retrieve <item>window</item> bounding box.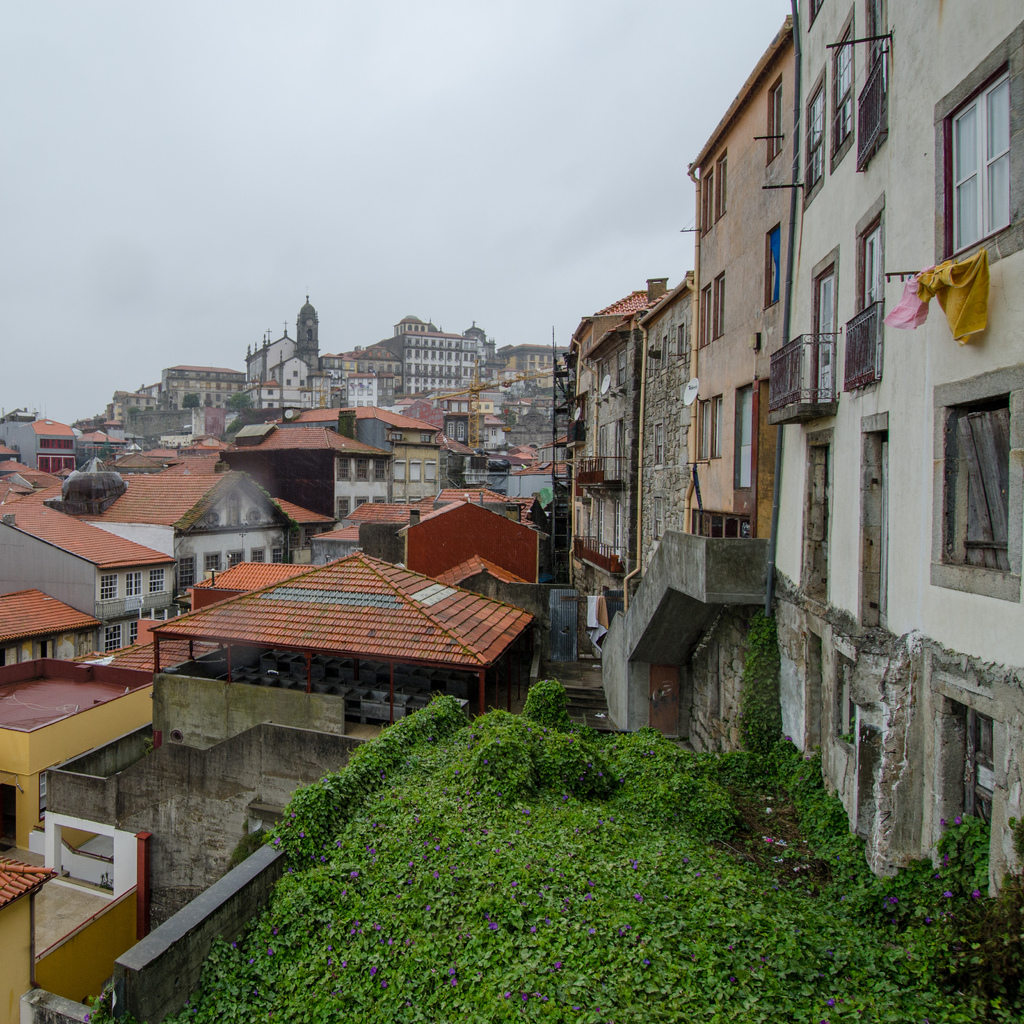
Bounding box: Rect(374, 459, 386, 480).
